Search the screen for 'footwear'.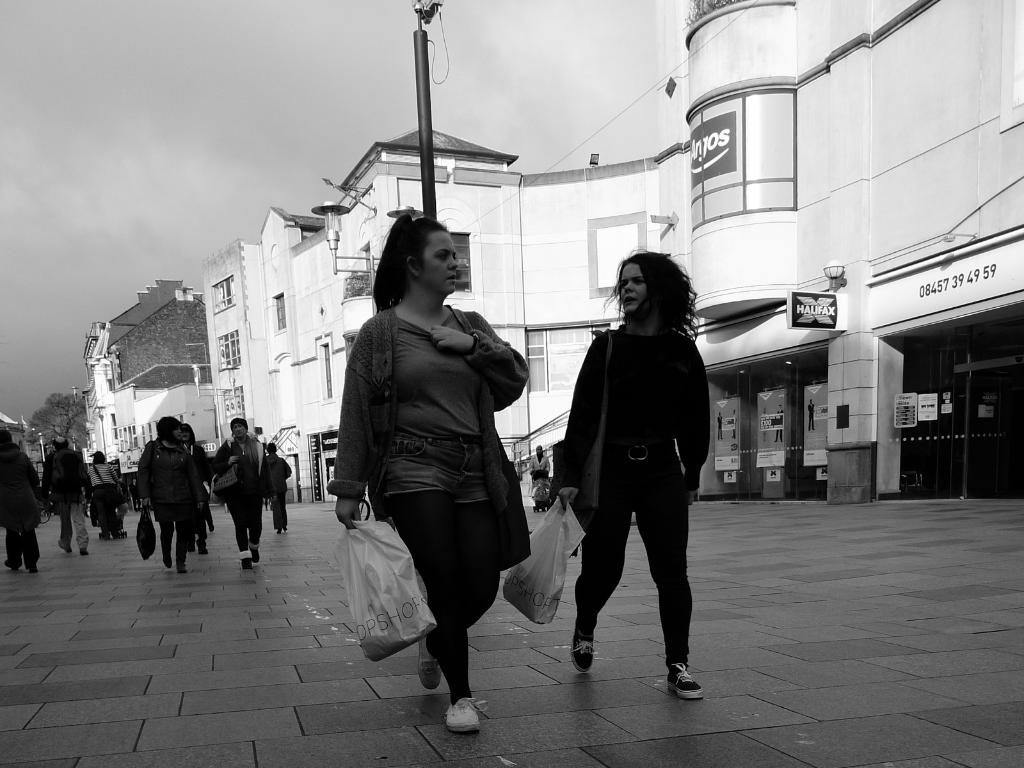
Found at [271, 529, 282, 535].
